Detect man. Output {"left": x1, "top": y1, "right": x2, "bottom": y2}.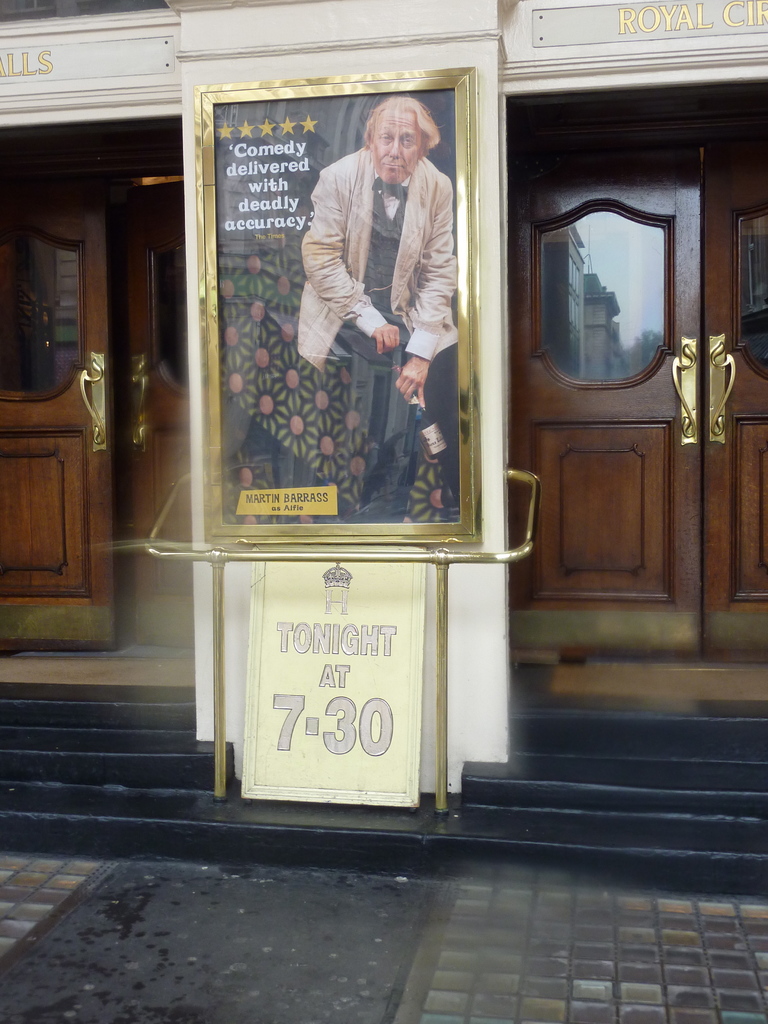
{"left": 292, "top": 98, "right": 461, "bottom": 519}.
